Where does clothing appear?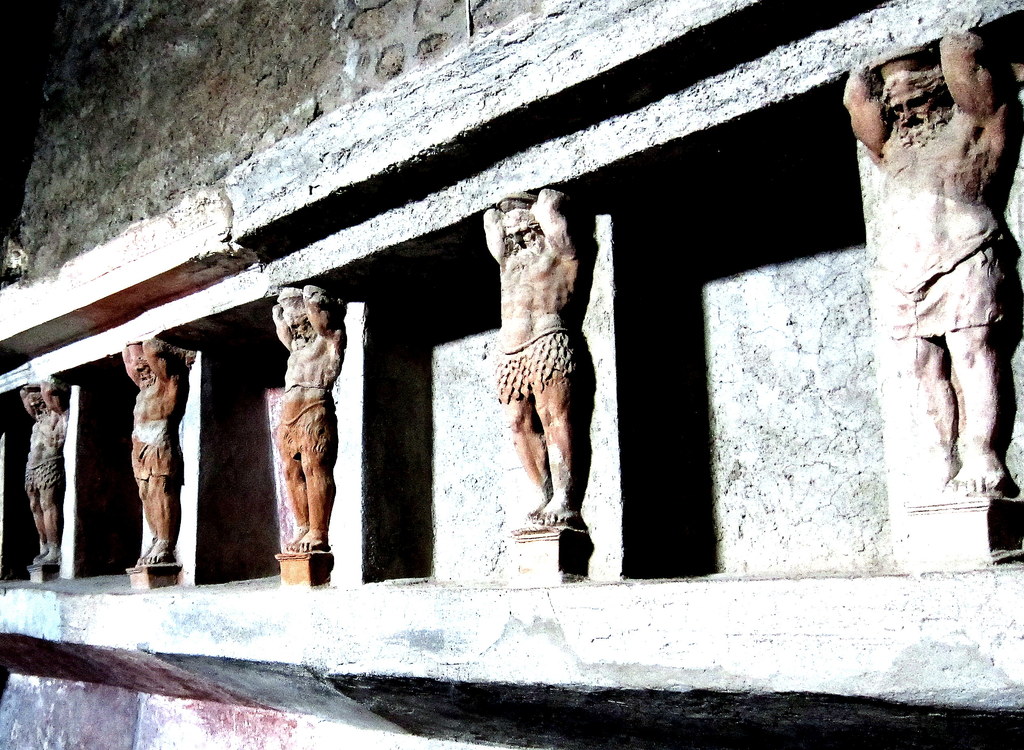
Appears at (132, 431, 178, 482).
